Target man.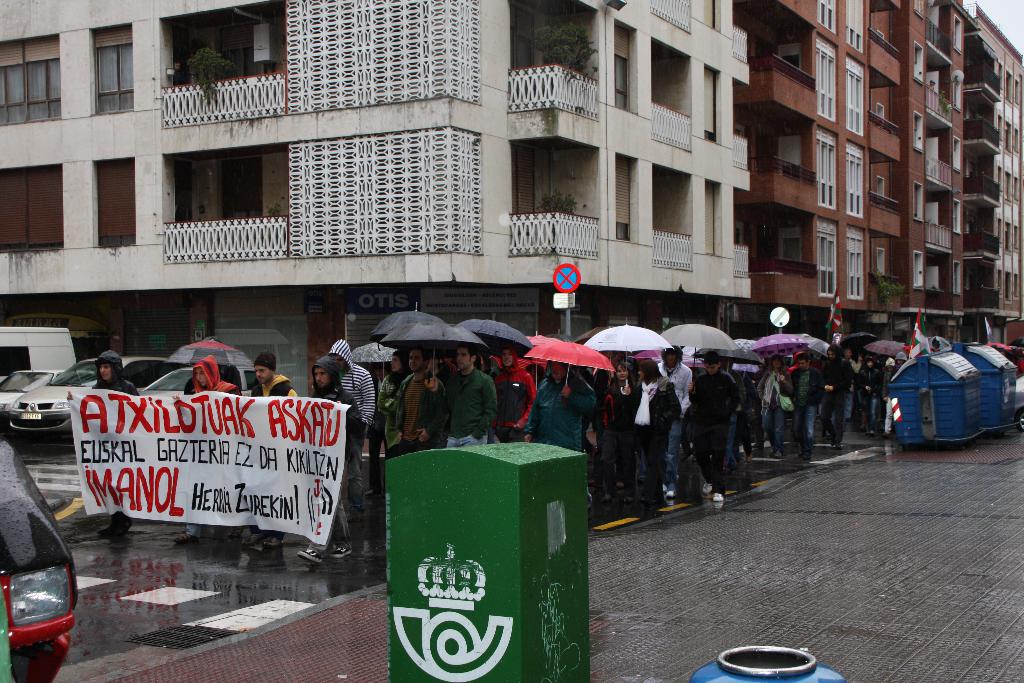
Target region: rect(329, 341, 373, 431).
